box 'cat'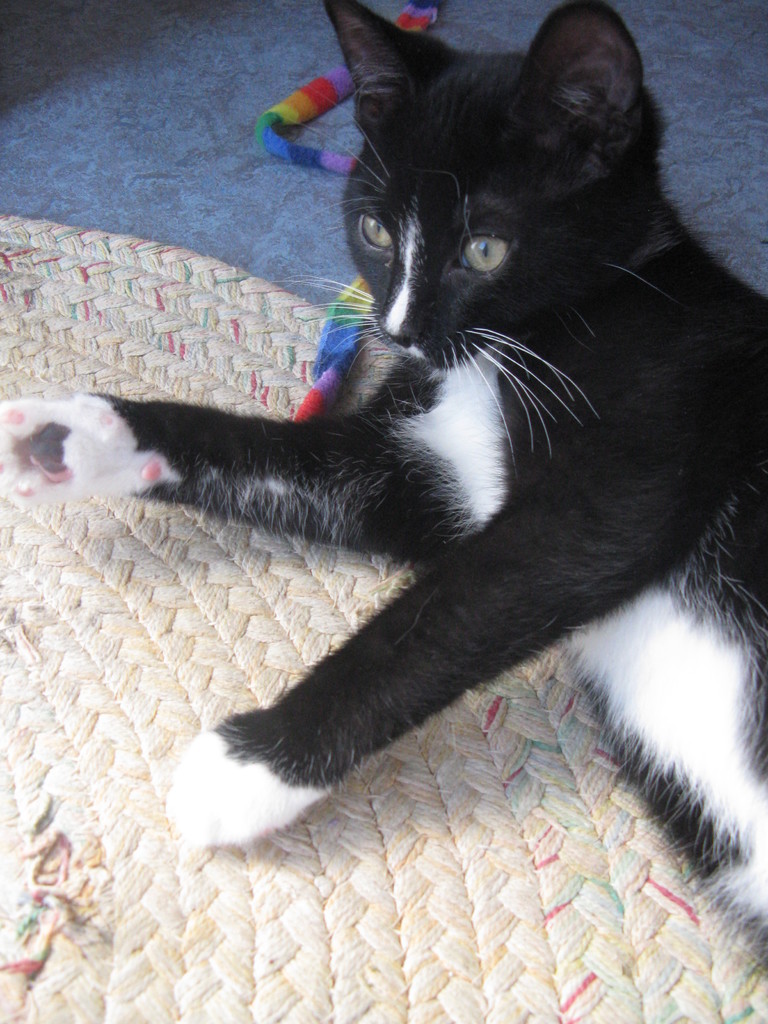
region(0, 0, 767, 968)
